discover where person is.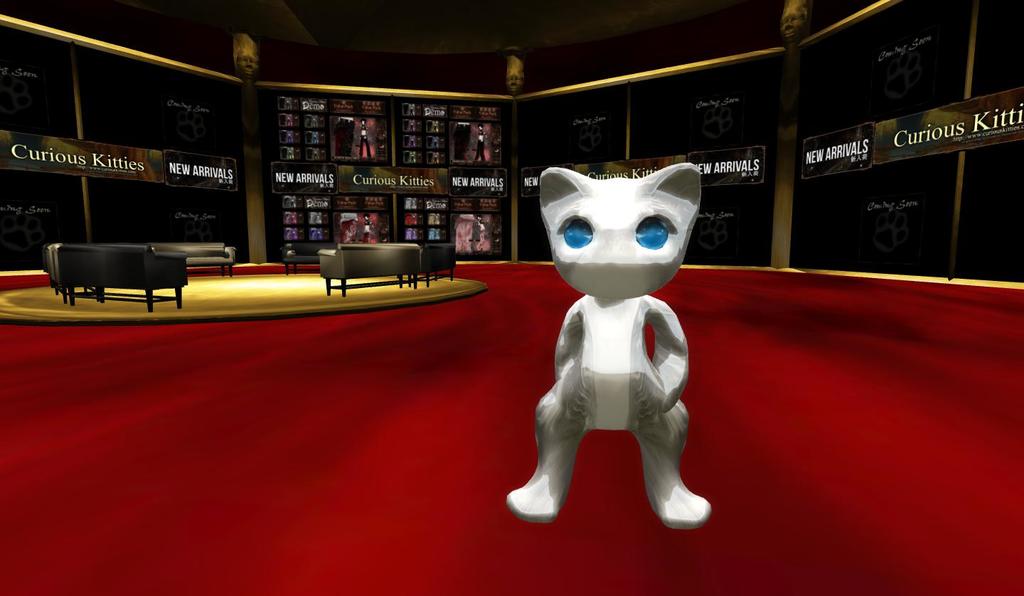
Discovered at <bbox>363, 210, 373, 241</bbox>.
